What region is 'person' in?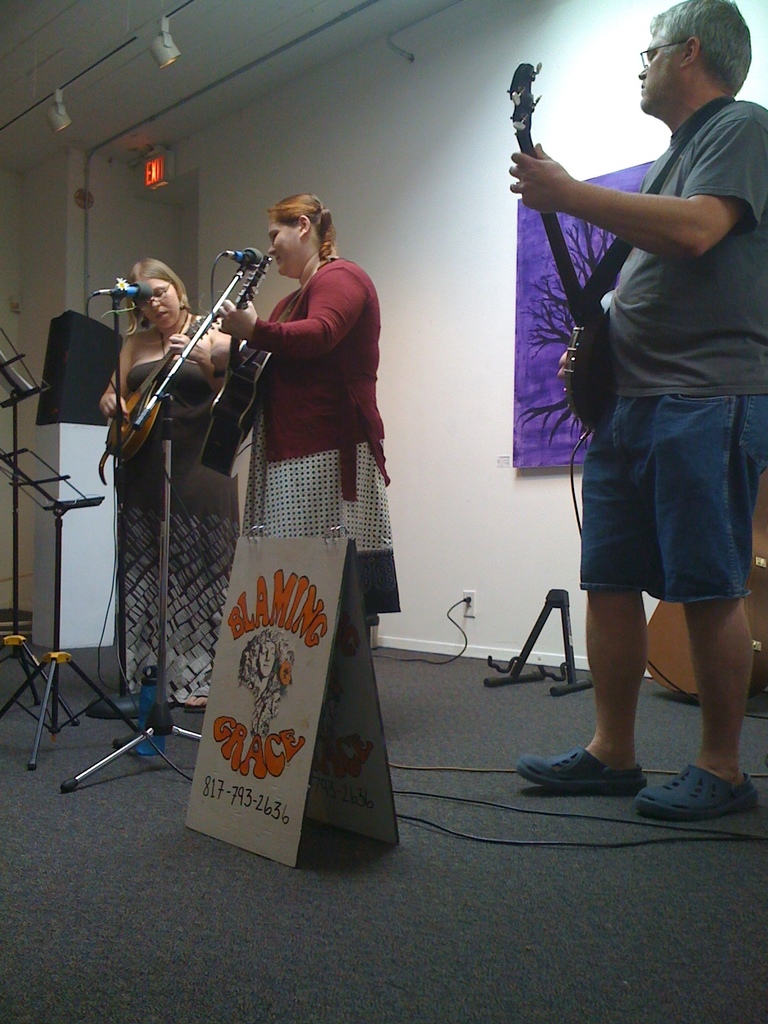
detection(505, 0, 767, 827).
